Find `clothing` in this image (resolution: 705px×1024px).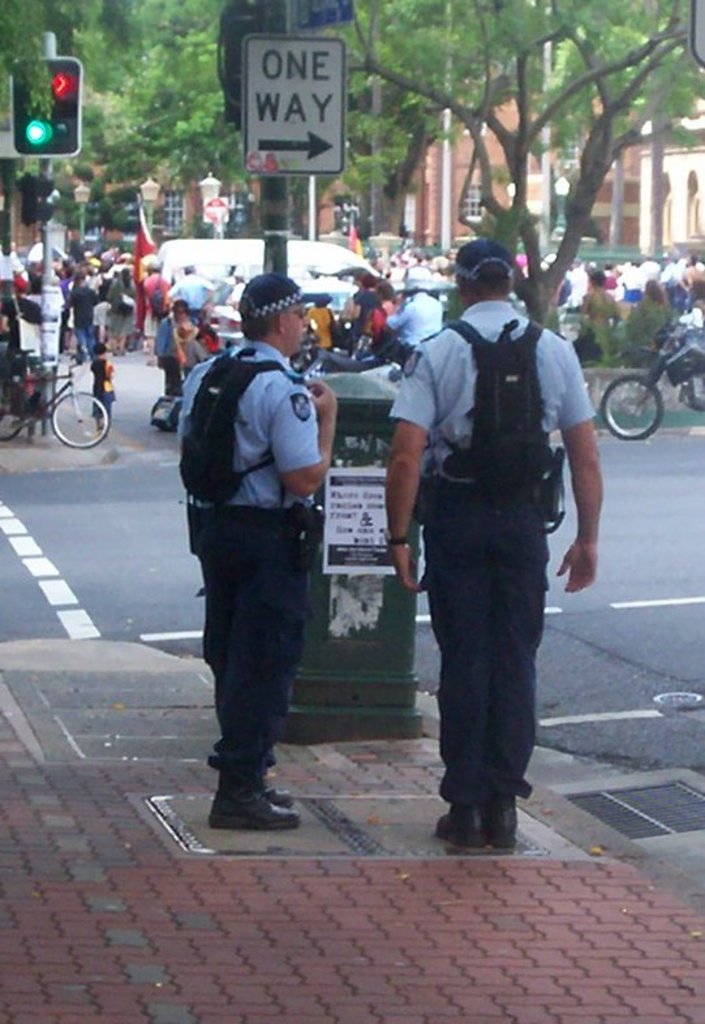
{"left": 627, "top": 272, "right": 636, "bottom": 306}.
